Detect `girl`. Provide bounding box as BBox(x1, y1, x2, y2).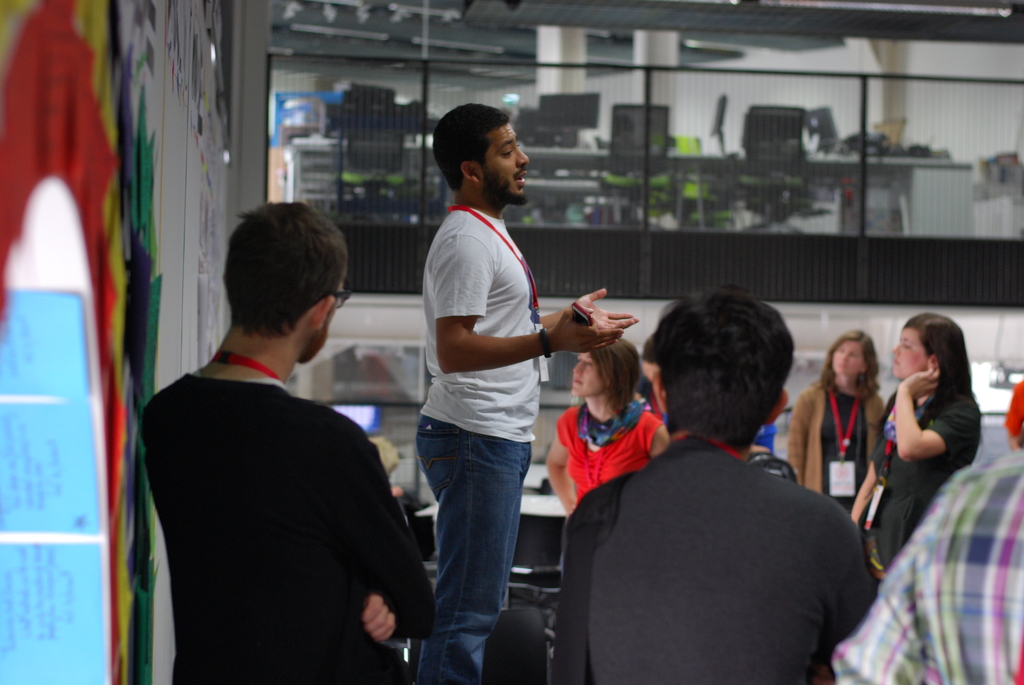
BBox(539, 340, 671, 520).
